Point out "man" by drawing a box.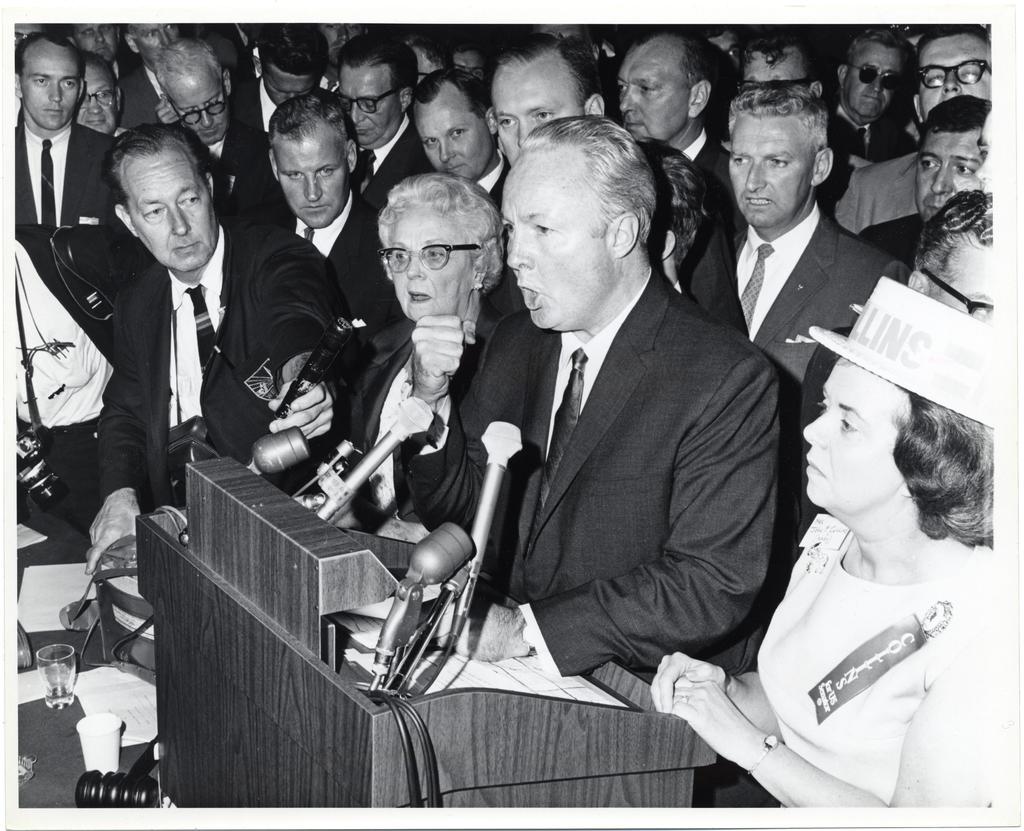
155/34/282/223.
